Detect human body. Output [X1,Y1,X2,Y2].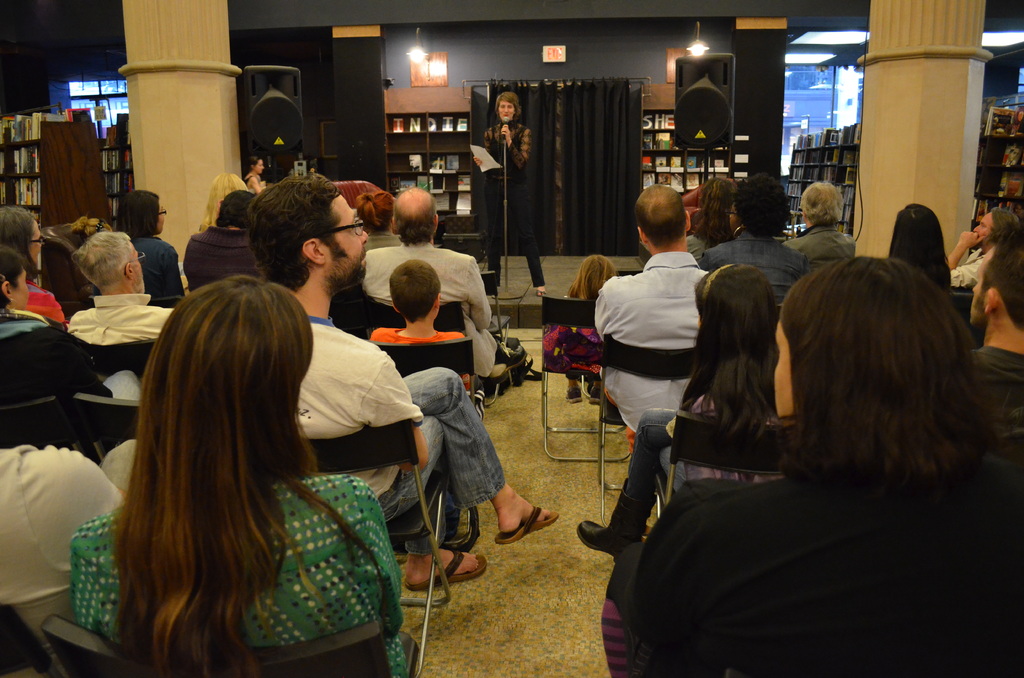
[0,250,94,385].
